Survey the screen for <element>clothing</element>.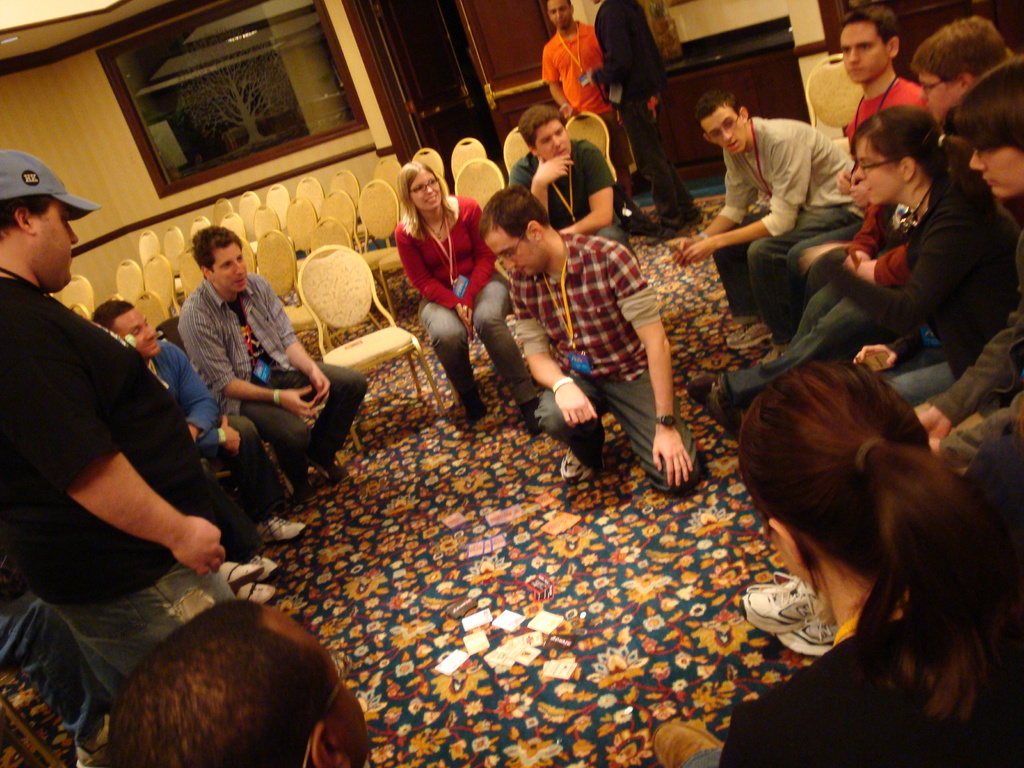
Survey found: (504,228,688,488).
